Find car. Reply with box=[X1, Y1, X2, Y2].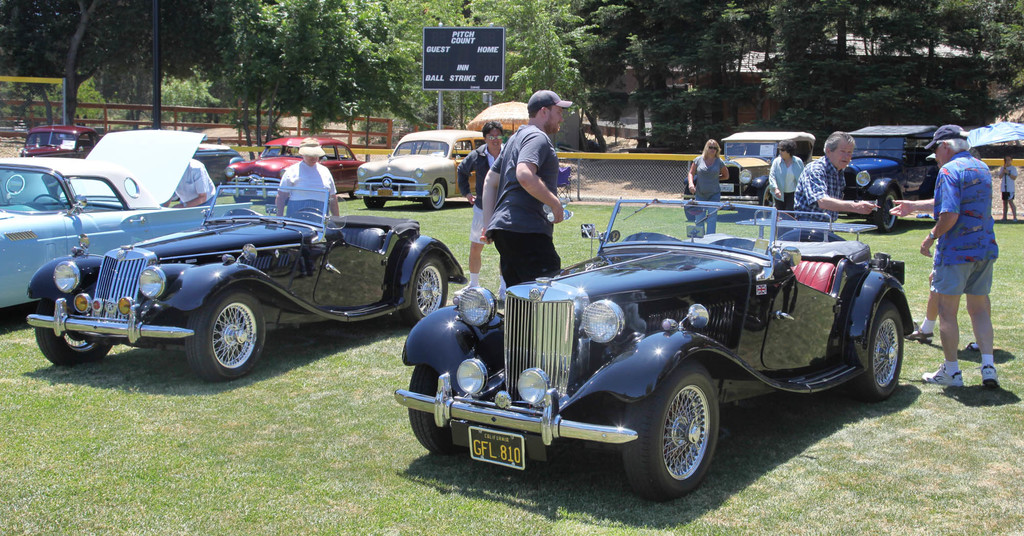
box=[0, 128, 250, 322].
